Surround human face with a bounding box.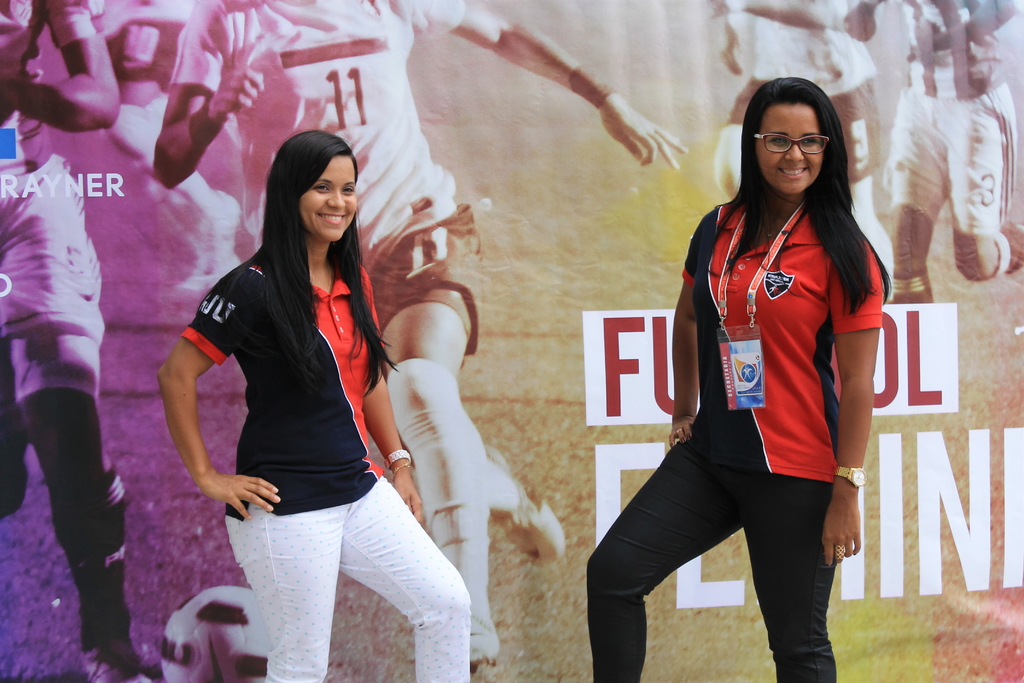
l=755, t=104, r=824, b=197.
